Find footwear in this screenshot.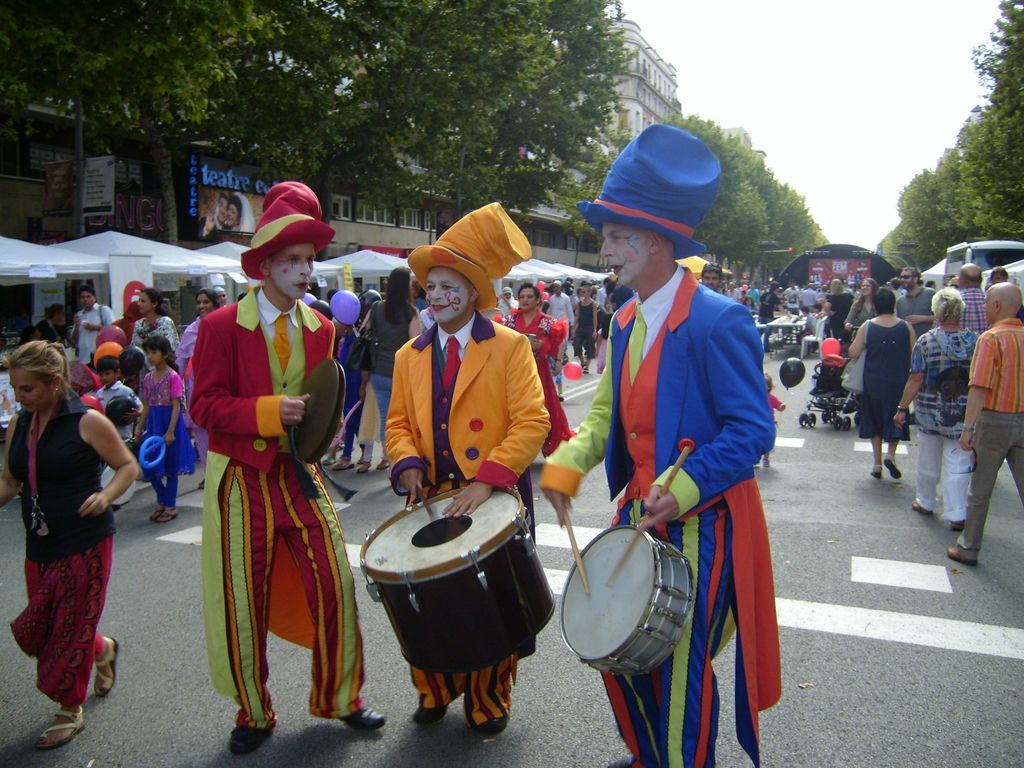
The bounding box for footwear is pyautogui.locateOnScreen(32, 708, 84, 751).
